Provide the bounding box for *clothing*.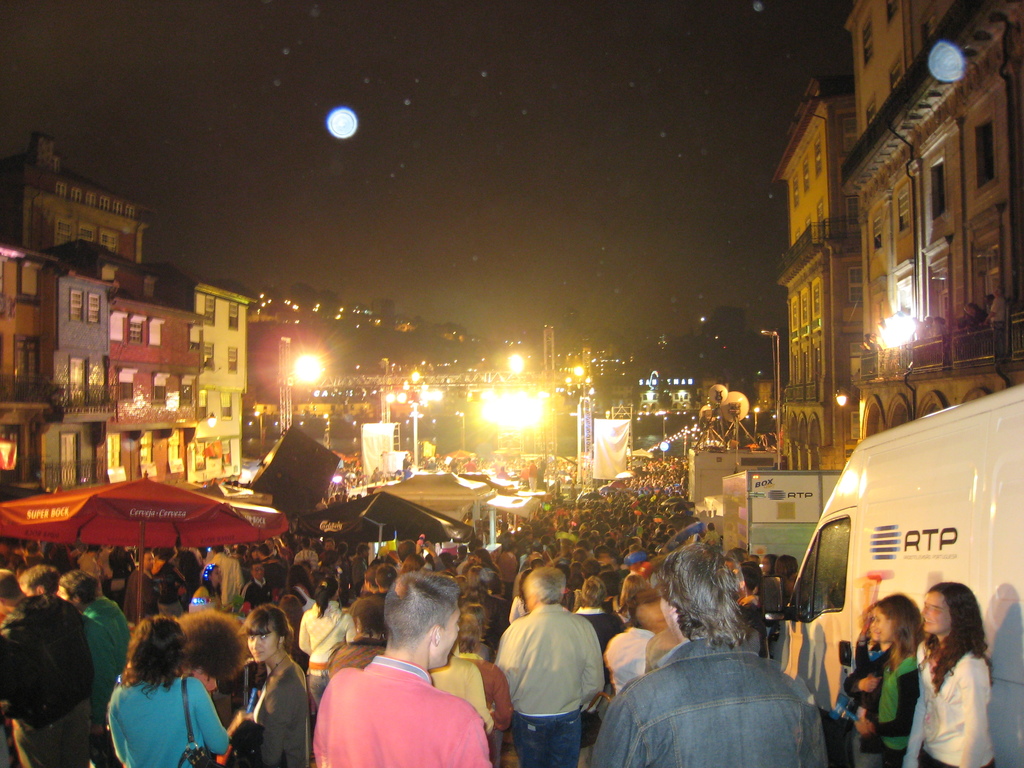
pyautogui.locateOnScreen(919, 637, 996, 767).
